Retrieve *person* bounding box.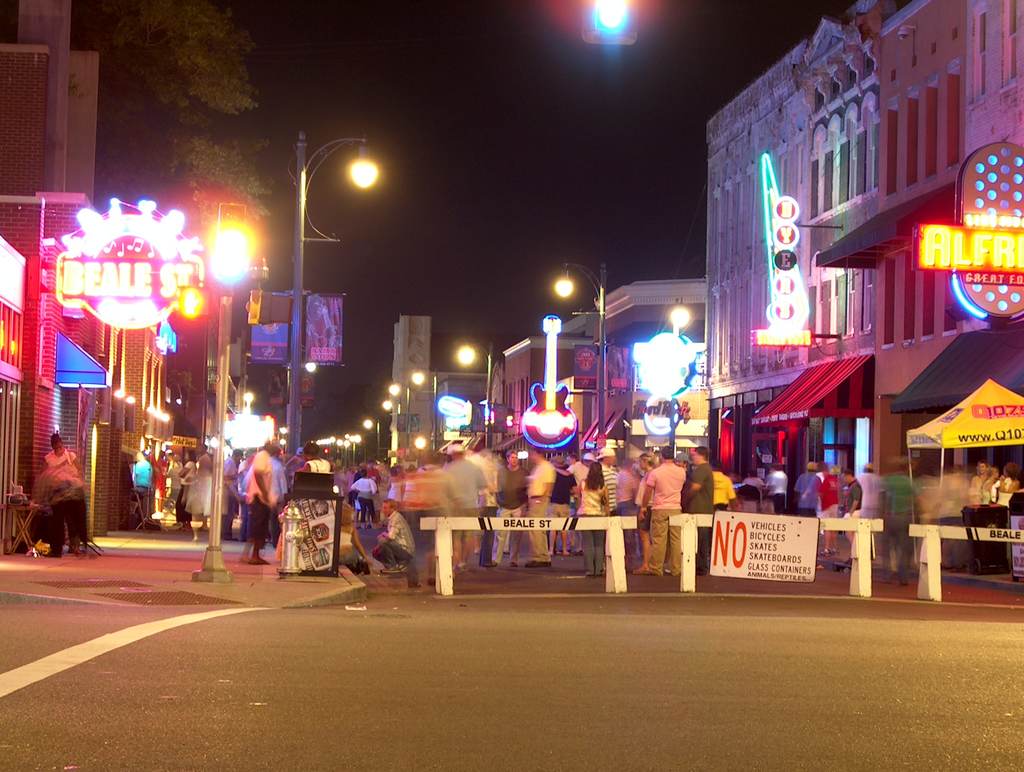
Bounding box: {"x1": 127, "y1": 454, "x2": 157, "y2": 536}.
